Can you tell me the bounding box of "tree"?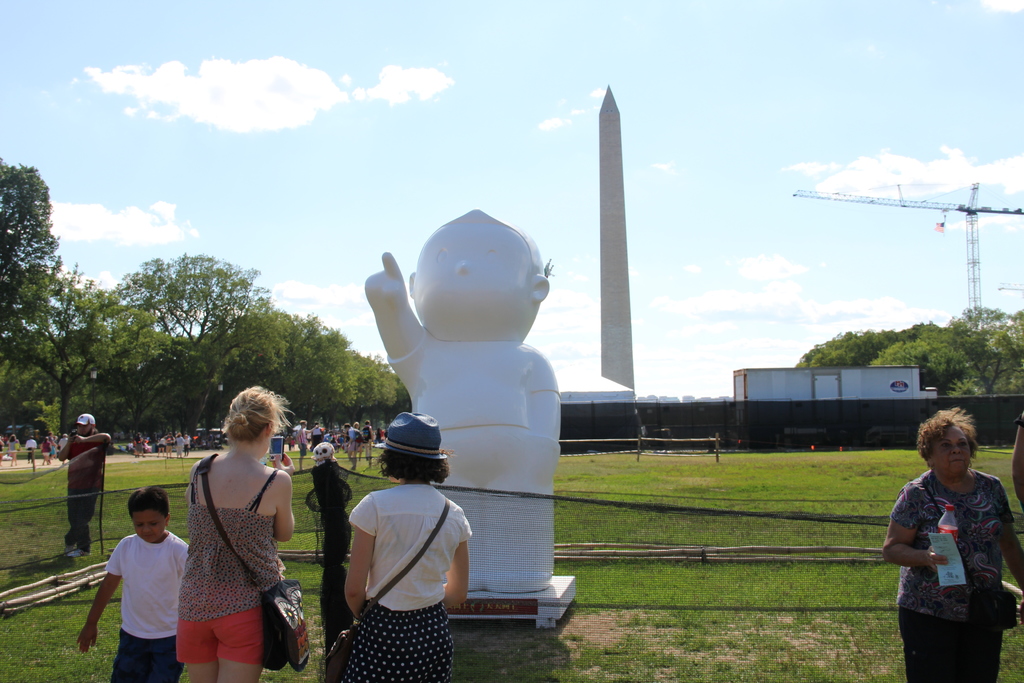
bbox(352, 352, 396, 437).
